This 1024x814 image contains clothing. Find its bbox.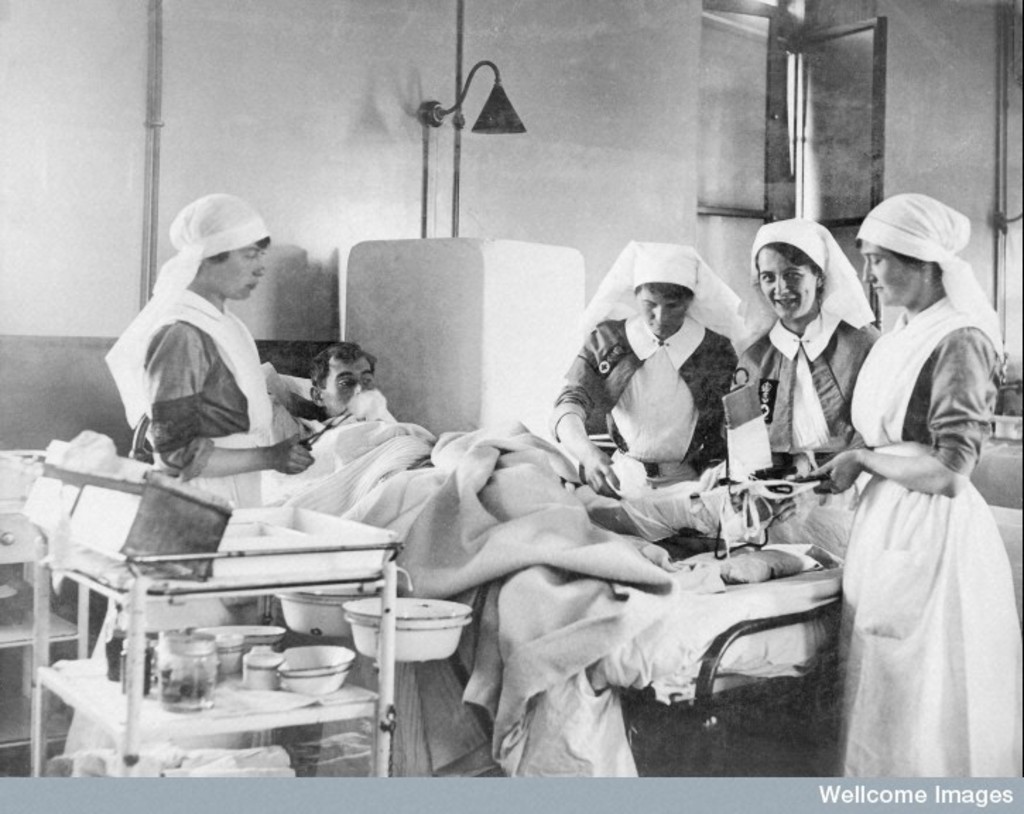
{"left": 801, "top": 228, "right": 1011, "bottom": 763}.
